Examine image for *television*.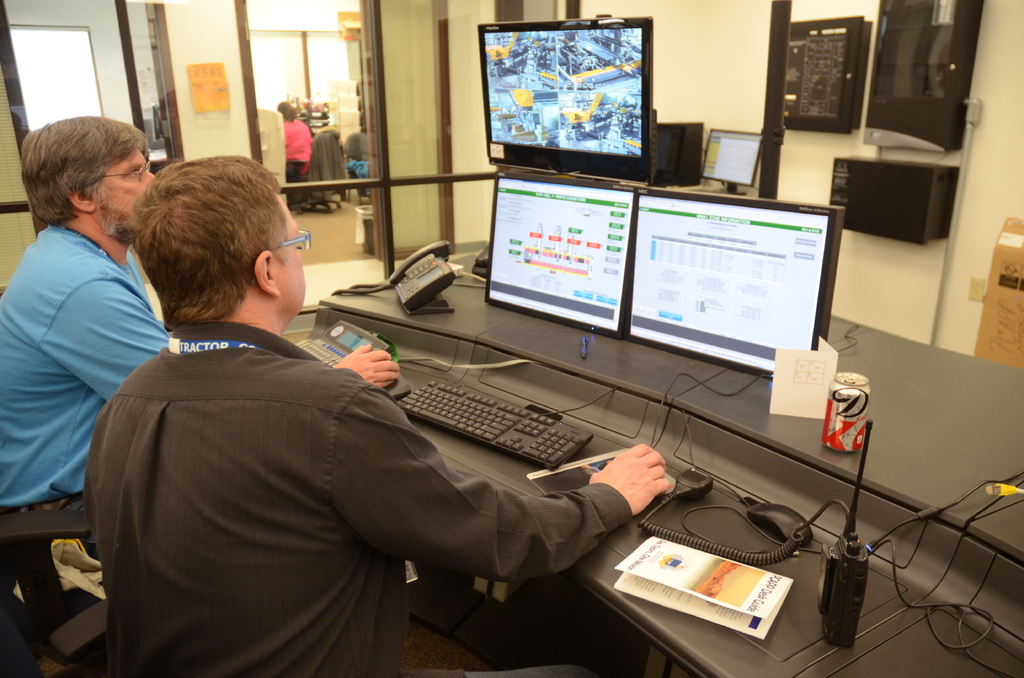
Examination result: x1=472 y1=12 x2=655 y2=175.
